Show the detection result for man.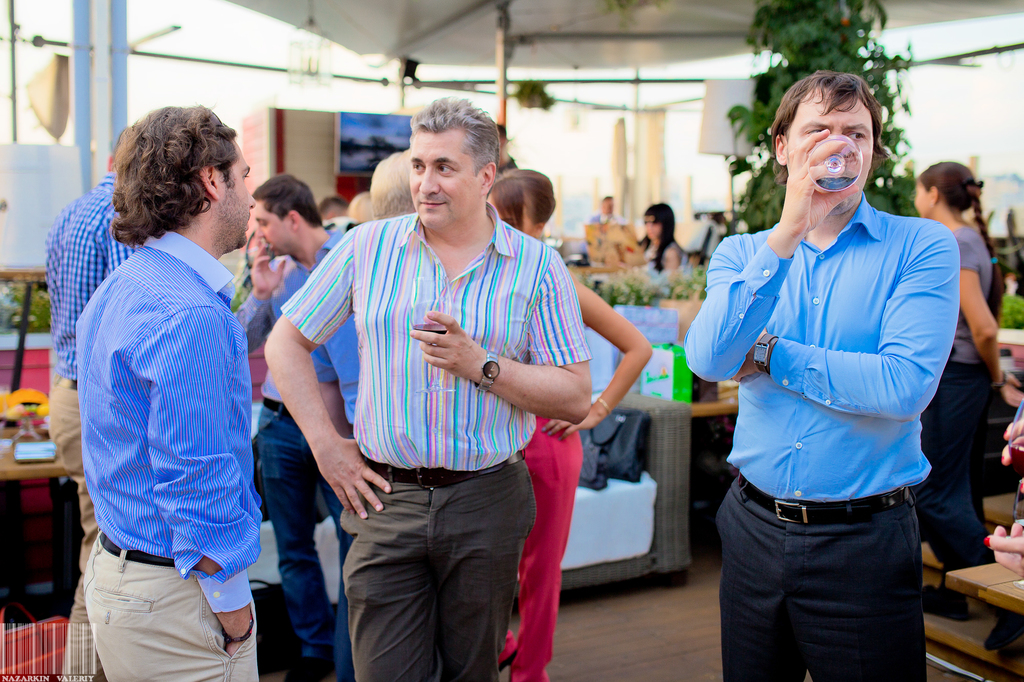
left=42, top=121, right=147, bottom=681.
